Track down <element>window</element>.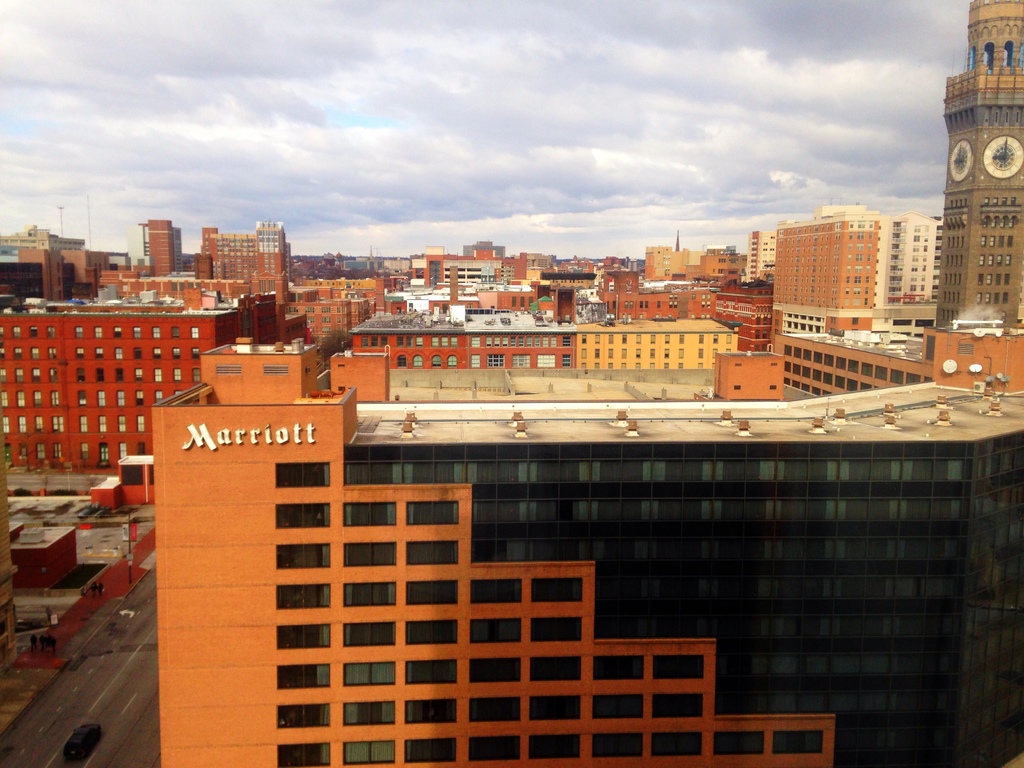
Tracked to bbox=(72, 348, 86, 360).
